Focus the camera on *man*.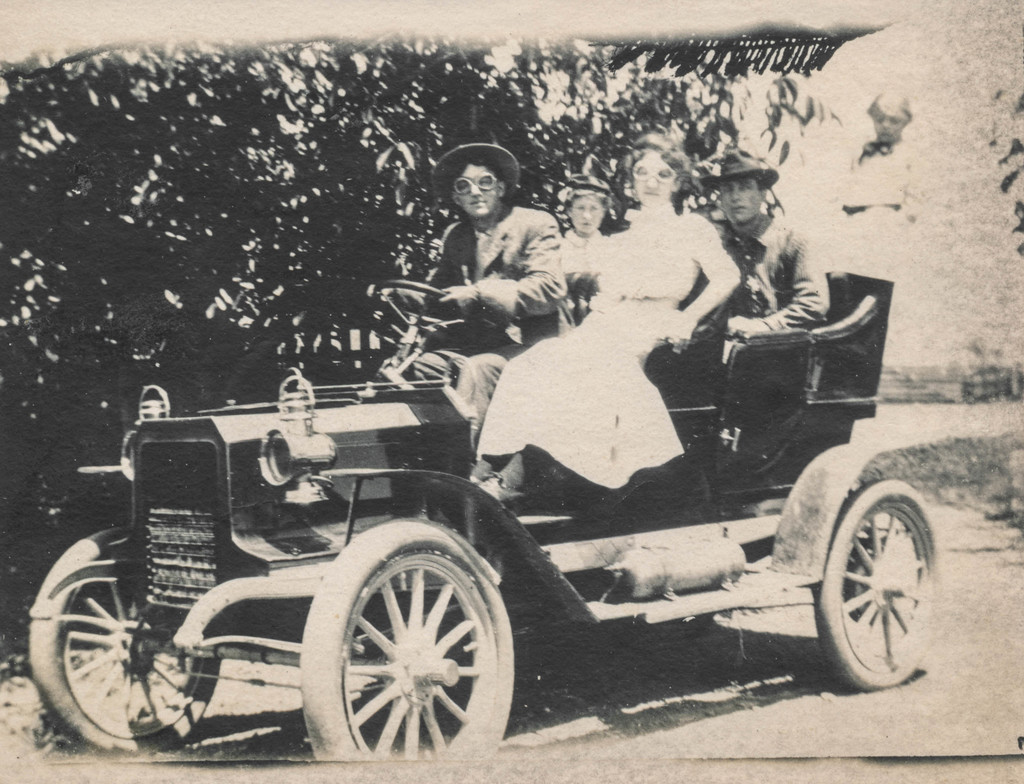
Focus region: box=[689, 140, 832, 397].
